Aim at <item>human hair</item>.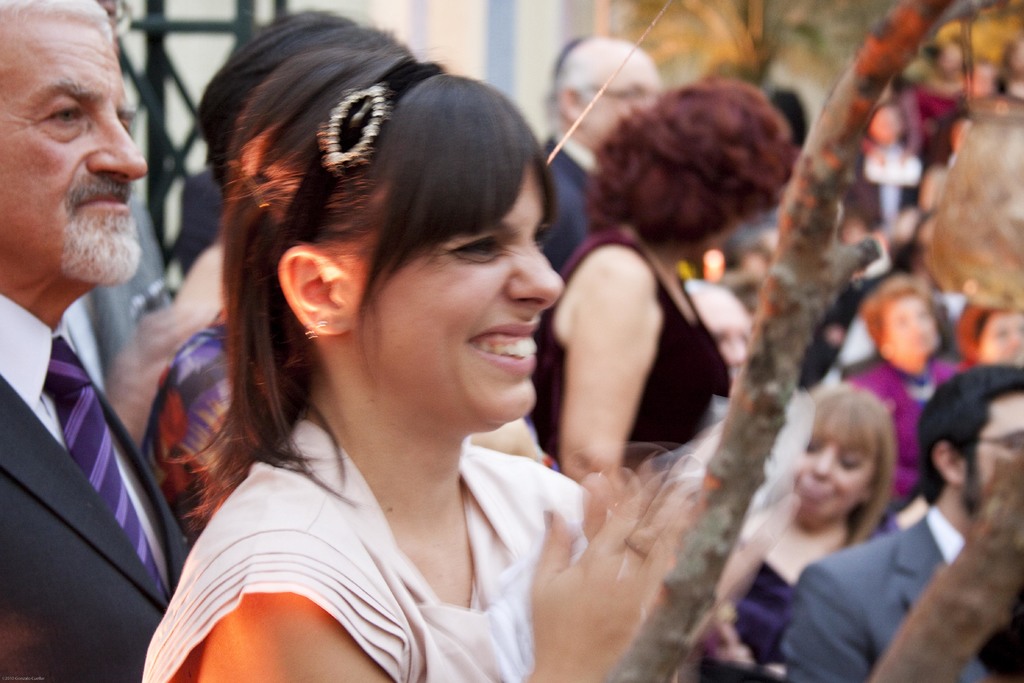
Aimed at [806, 384, 902, 554].
